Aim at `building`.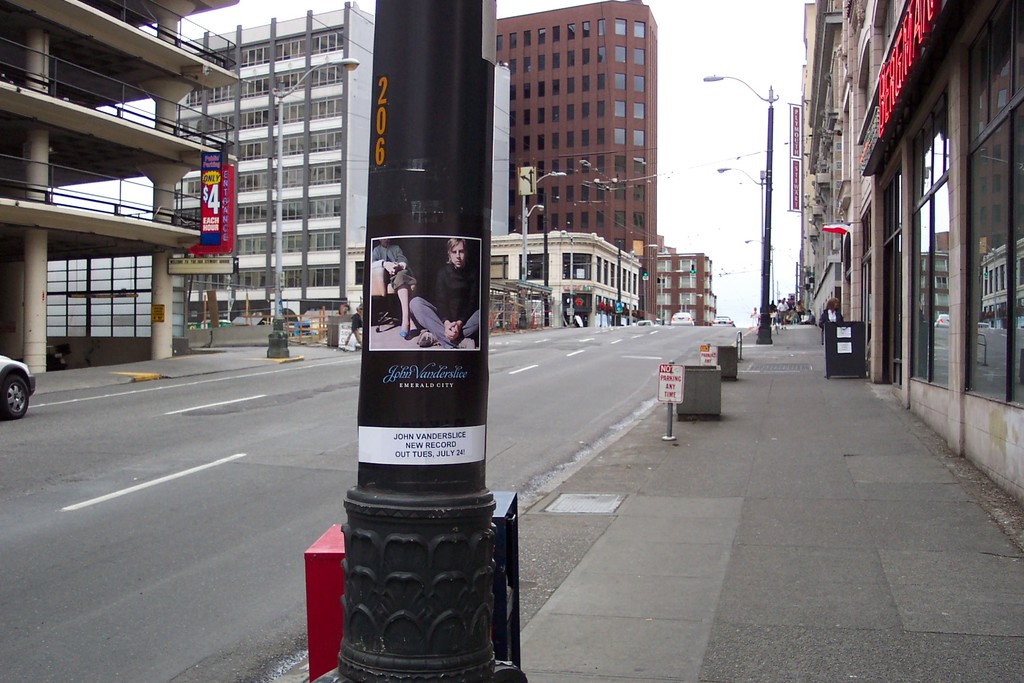
Aimed at Rect(488, 231, 644, 325).
